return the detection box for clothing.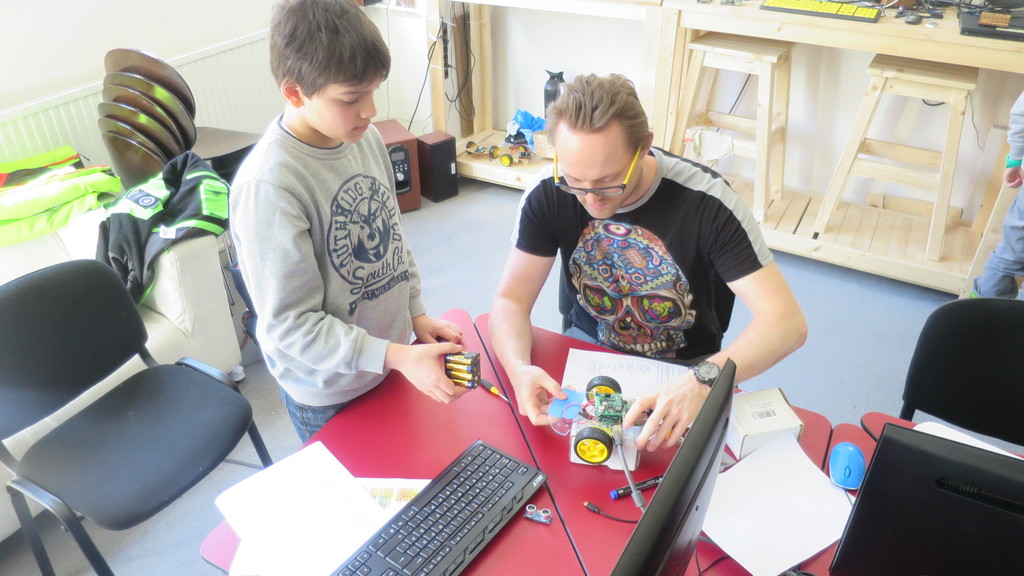
select_region(219, 58, 439, 444).
